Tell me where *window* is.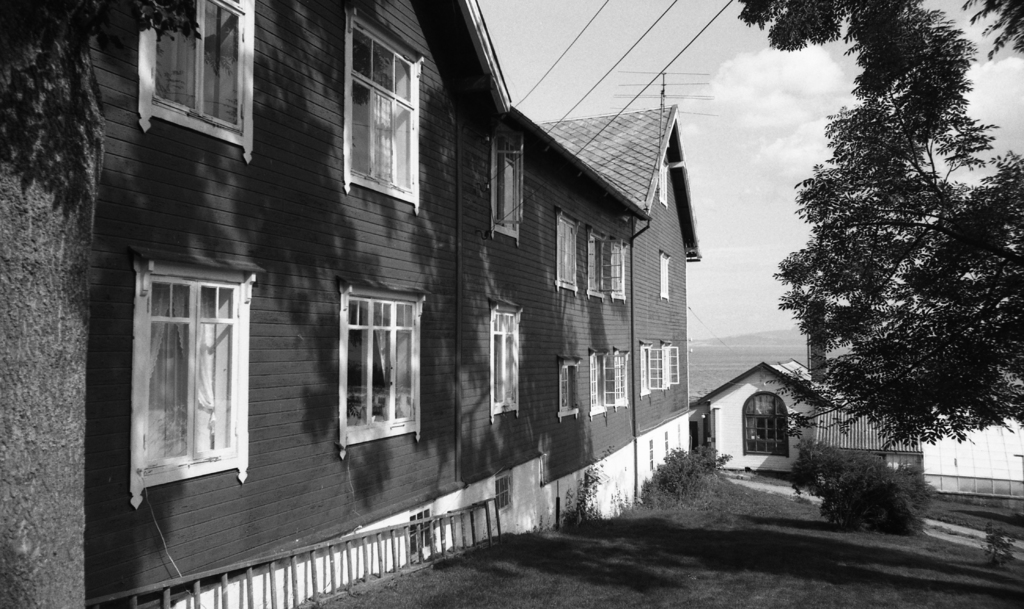
*window* is at x1=490, y1=133, x2=518, y2=237.
